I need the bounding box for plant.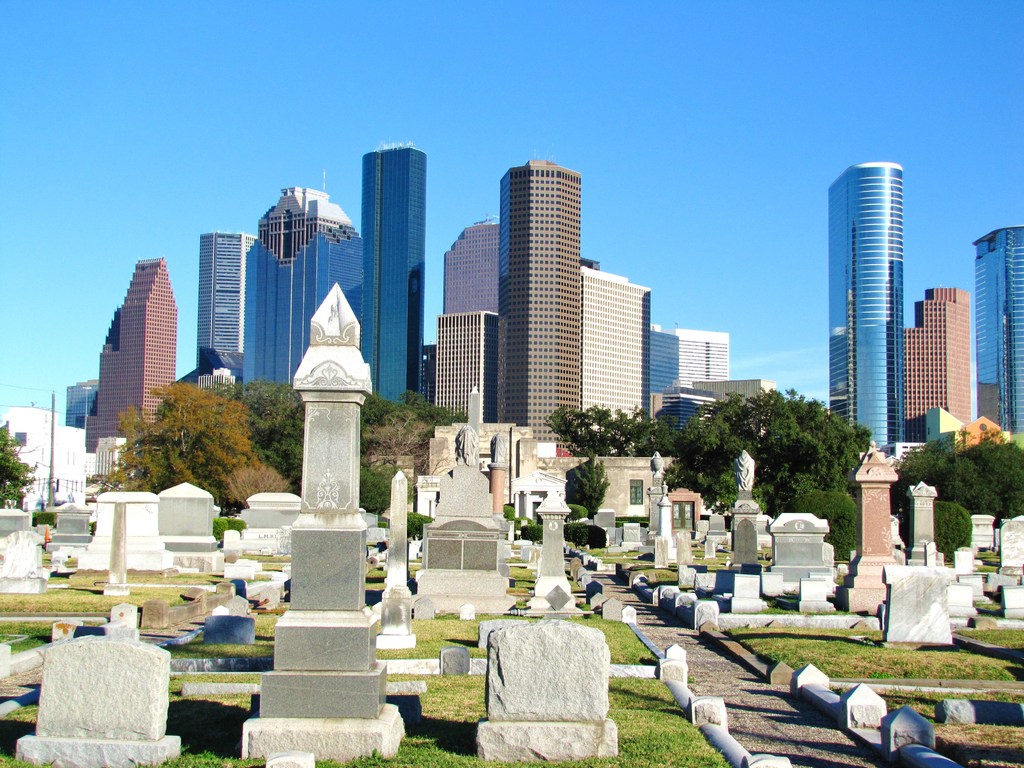
Here it is: 508:515:531:534.
